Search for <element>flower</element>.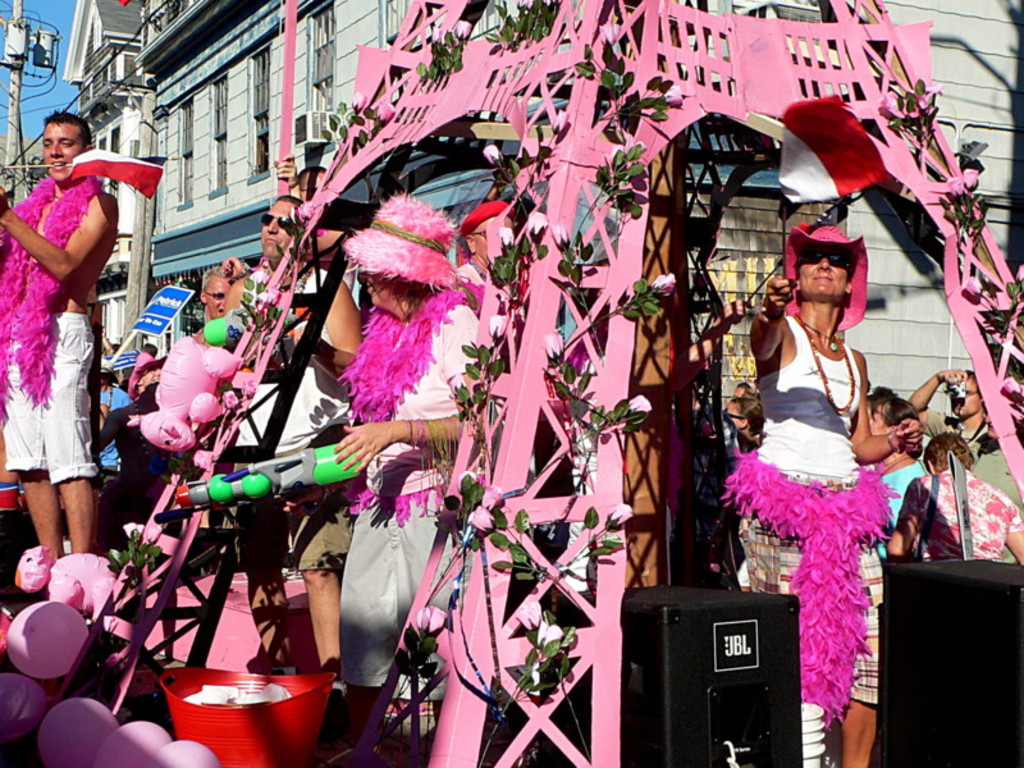
Found at rect(552, 225, 573, 247).
